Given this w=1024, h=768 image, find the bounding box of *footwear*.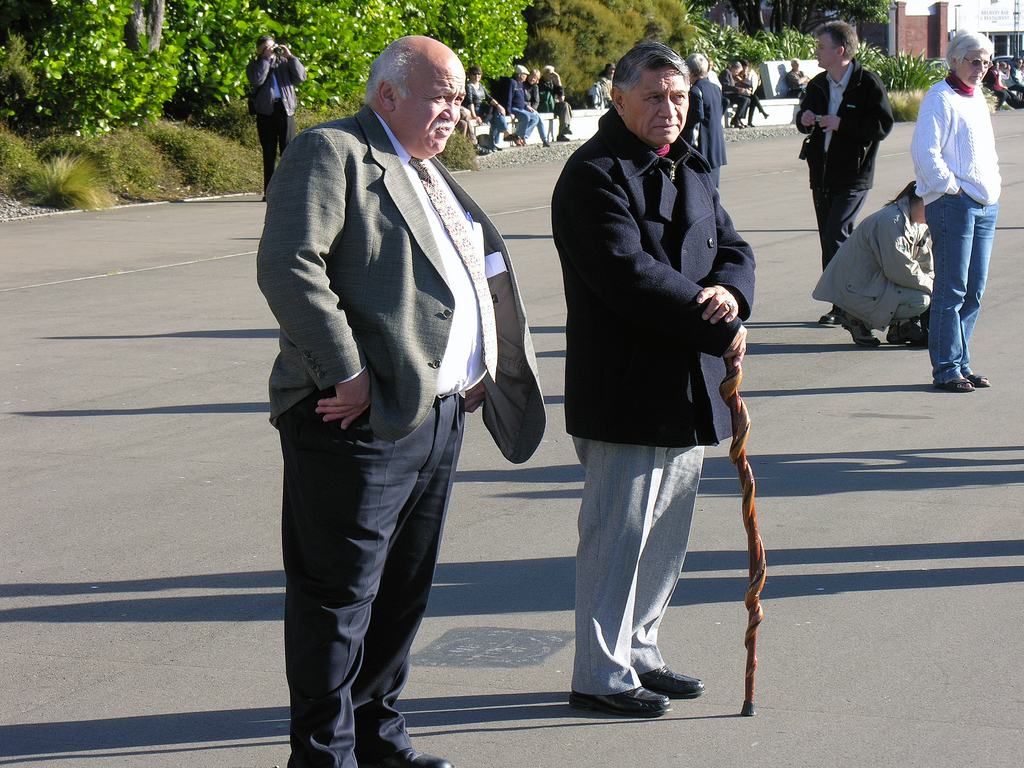
[x1=839, y1=310, x2=881, y2=346].
